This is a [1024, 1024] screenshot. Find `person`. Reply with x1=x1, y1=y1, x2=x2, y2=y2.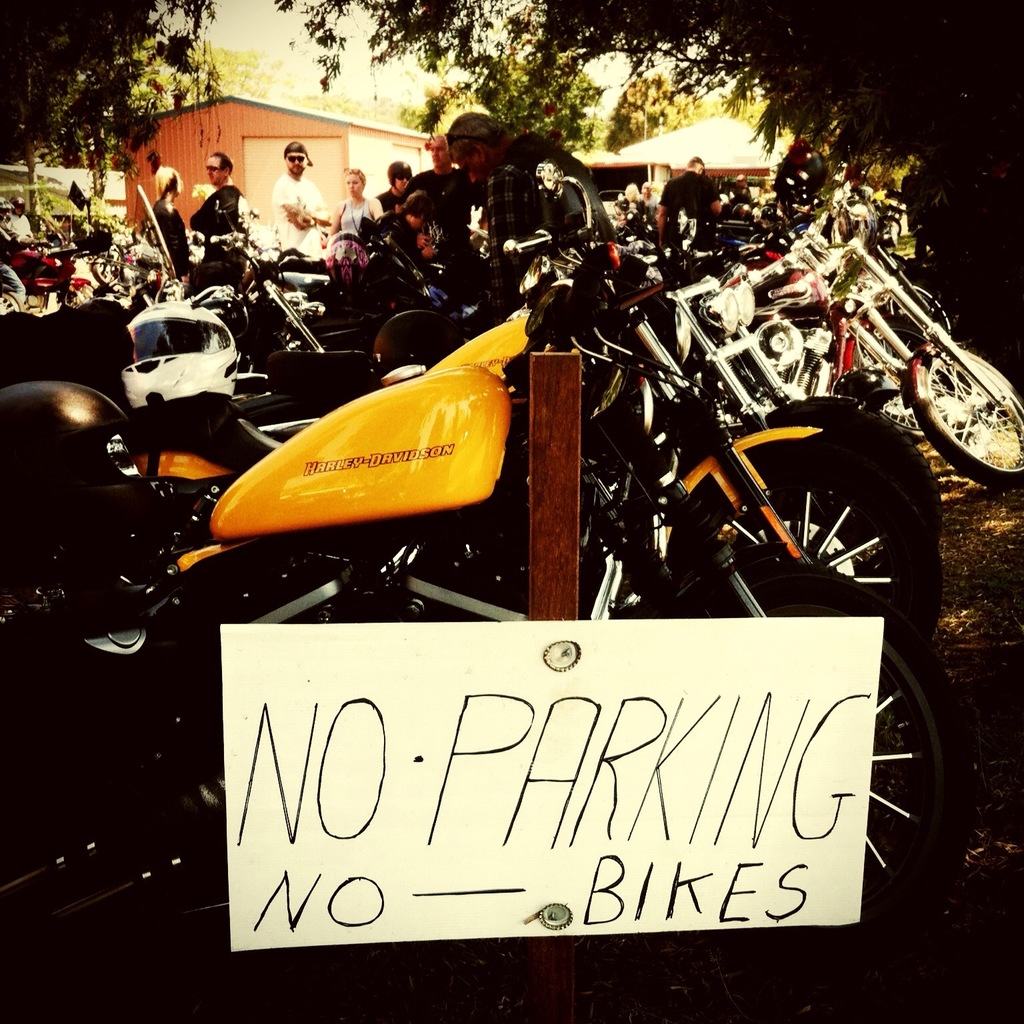
x1=190, y1=151, x2=246, y2=299.
